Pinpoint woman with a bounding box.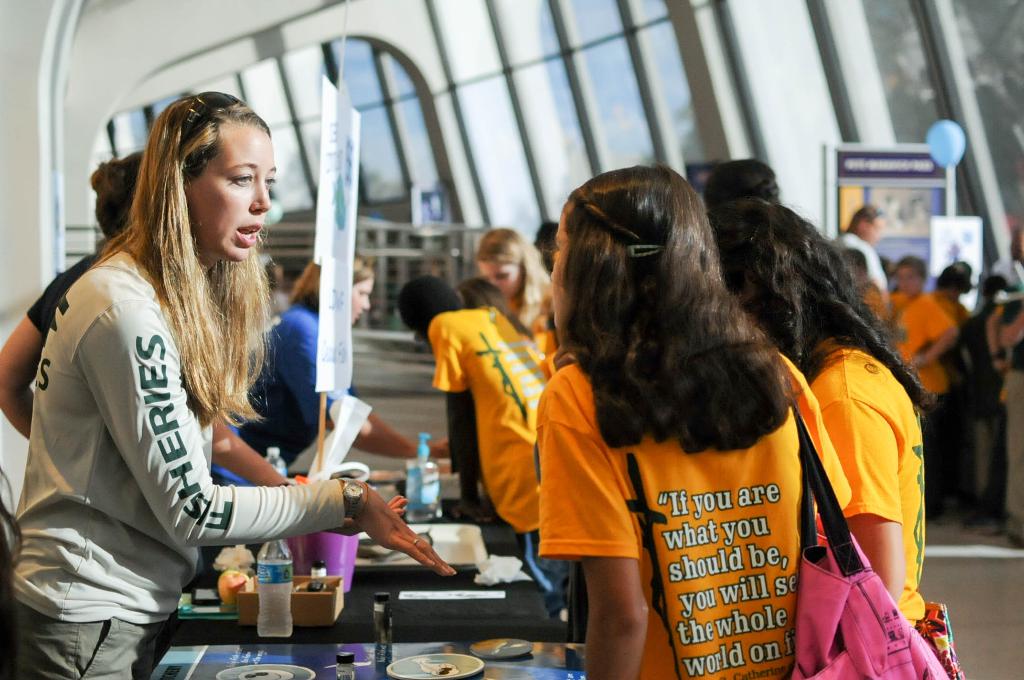
region(51, 85, 458, 657).
